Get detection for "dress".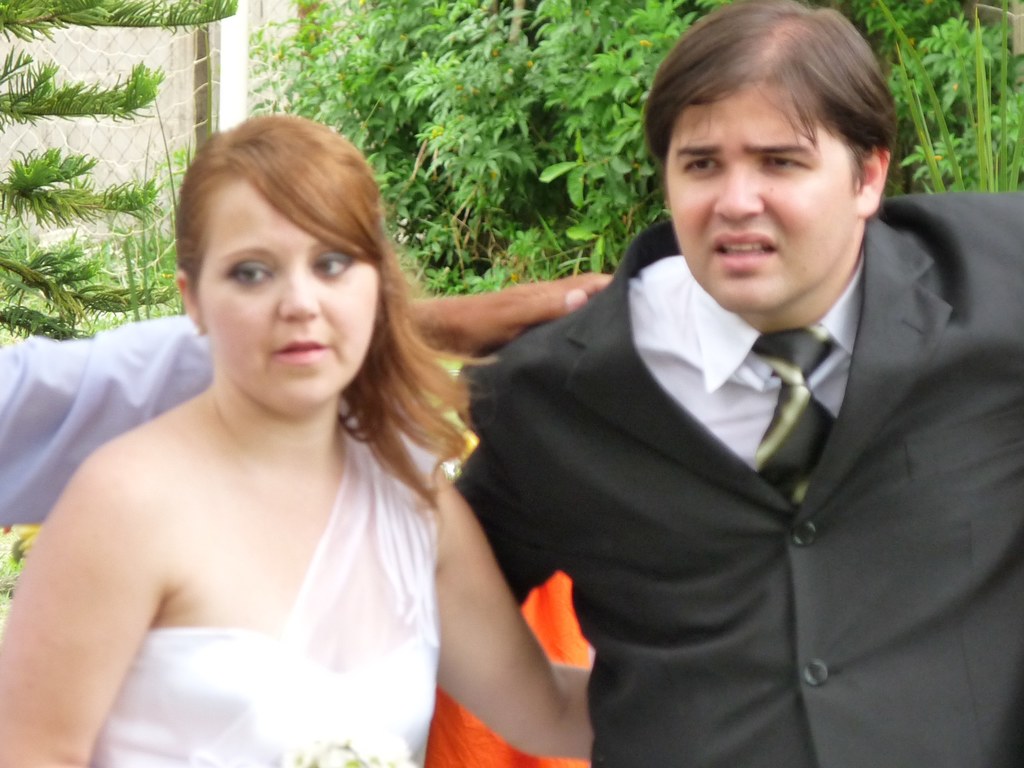
Detection: {"left": 82, "top": 422, "right": 438, "bottom": 767}.
